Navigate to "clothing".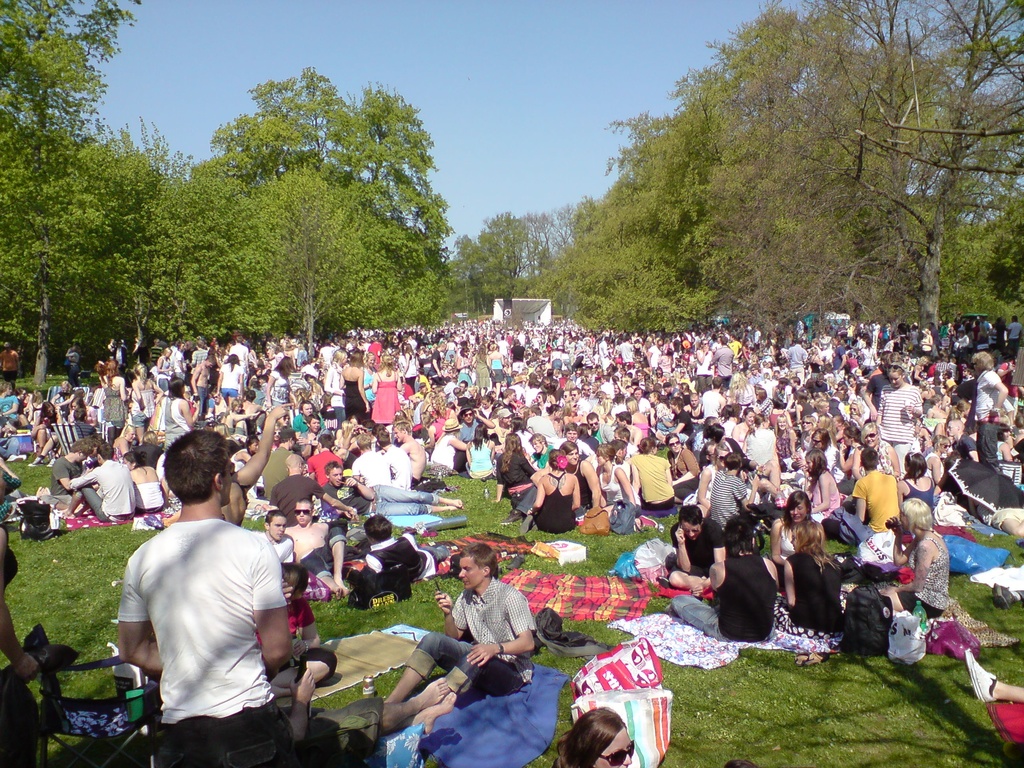
Navigation target: (908, 536, 944, 601).
